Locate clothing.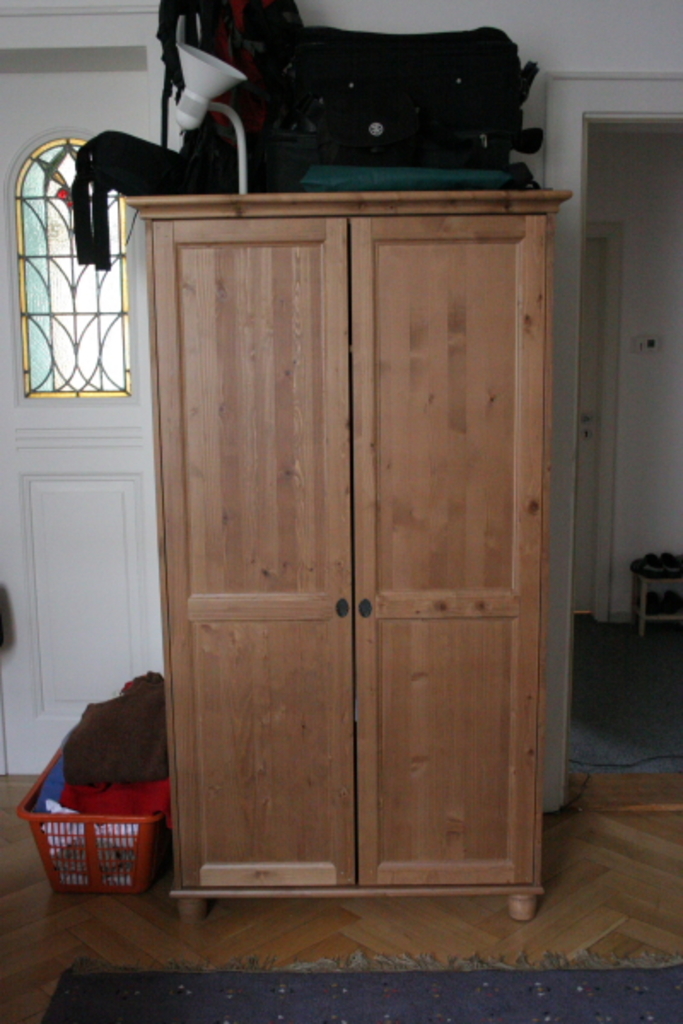
Bounding box: box=[32, 669, 169, 884].
